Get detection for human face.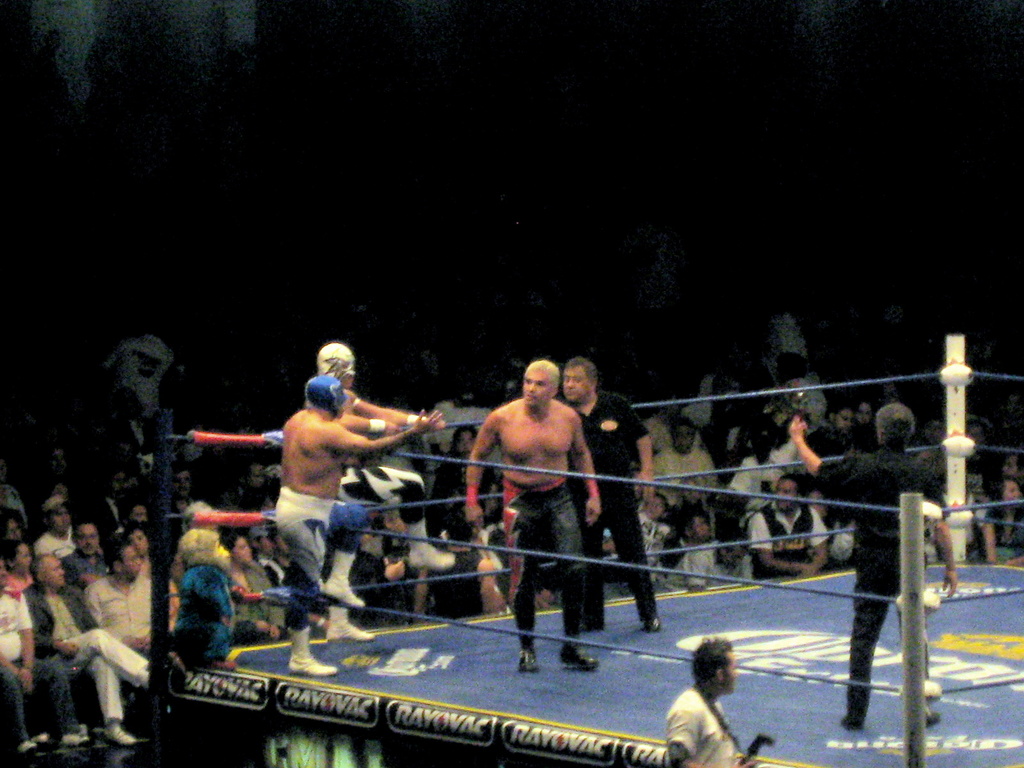
Detection: x1=456, y1=433, x2=472, y2=458.
